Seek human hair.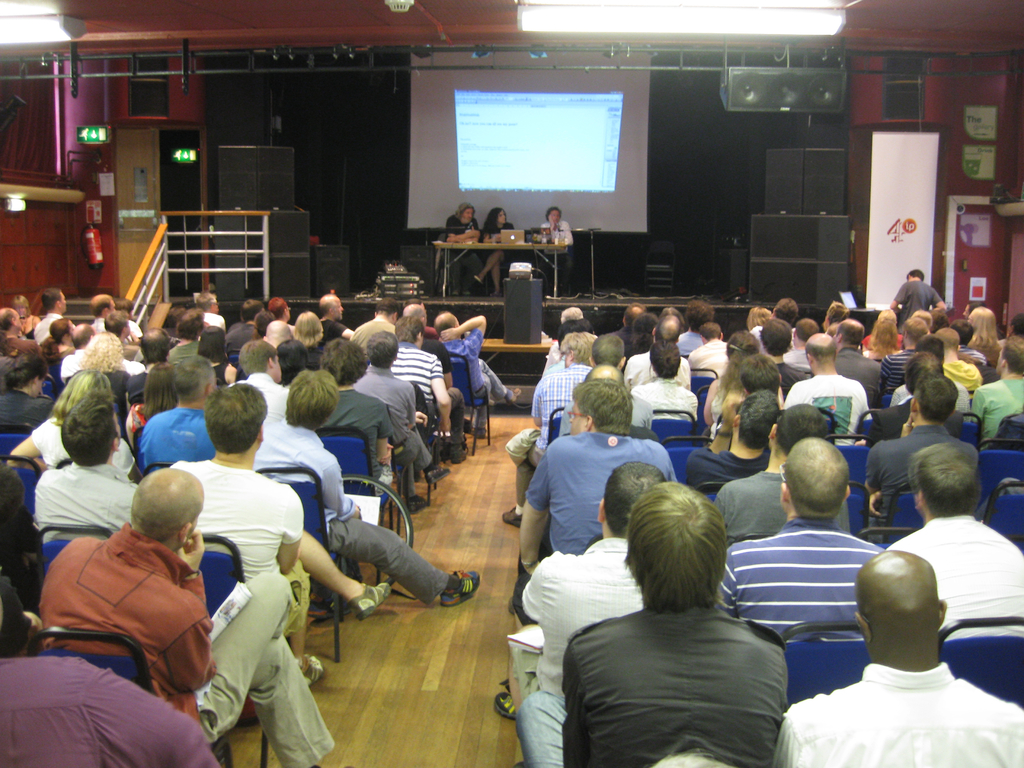
BBox(652, 339, 684, 380).
